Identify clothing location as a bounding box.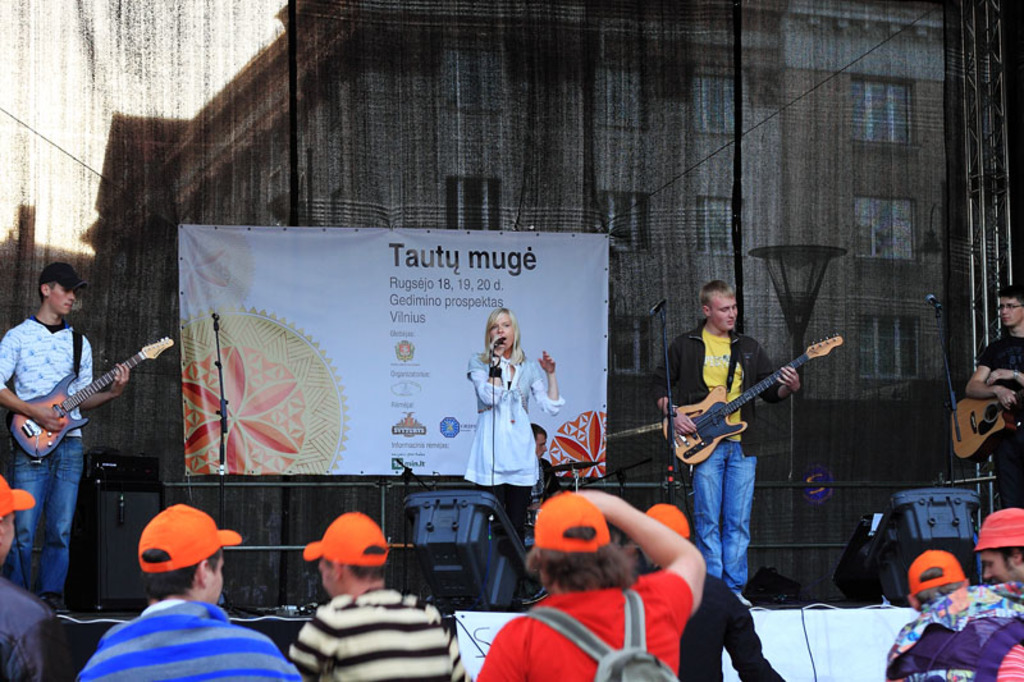
476/560/691/681.
